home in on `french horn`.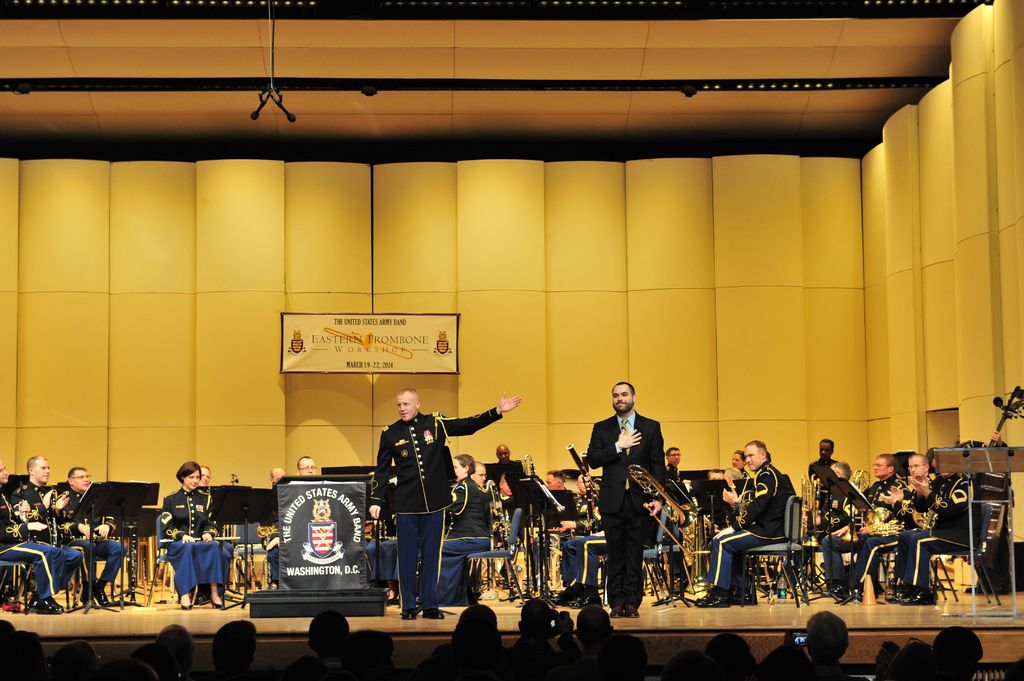
Homed in at 794,470,833,552.
